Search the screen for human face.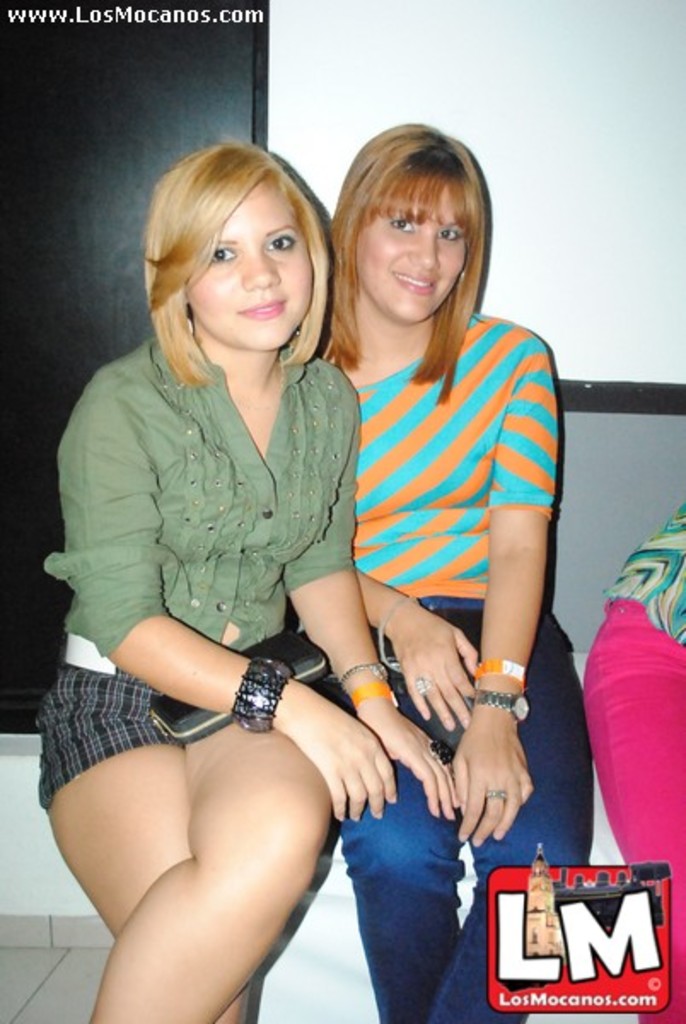
Found at l=357, t=189, r=466, b=323.
